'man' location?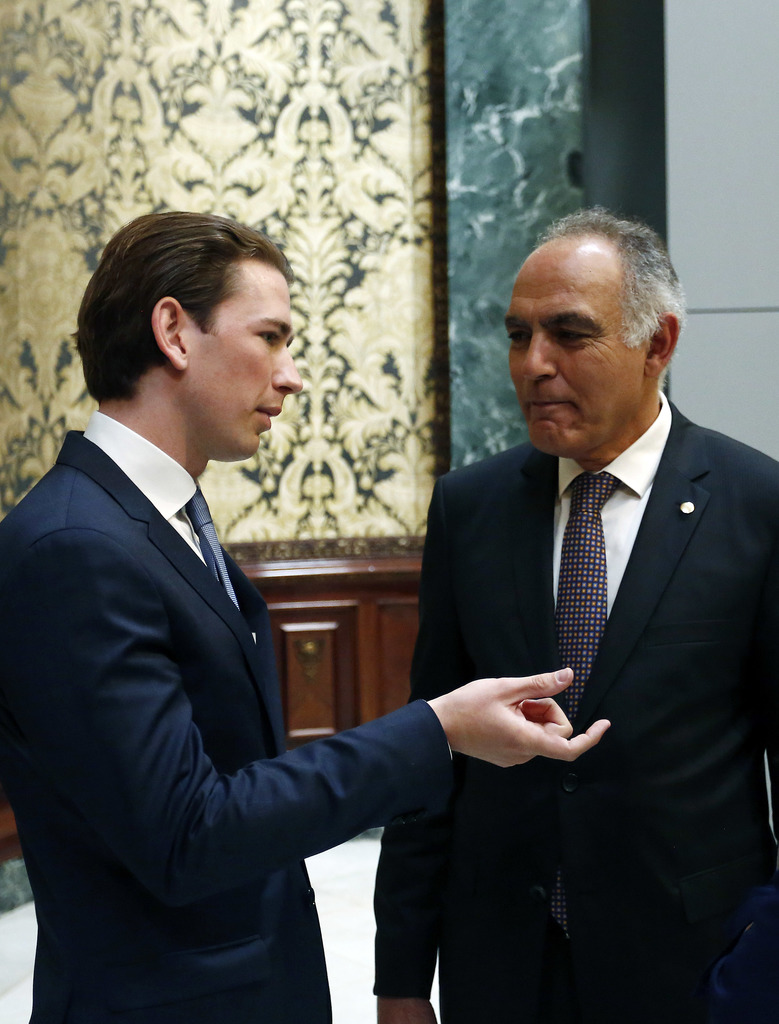
<region>0, 206, 609, 1023</region>
